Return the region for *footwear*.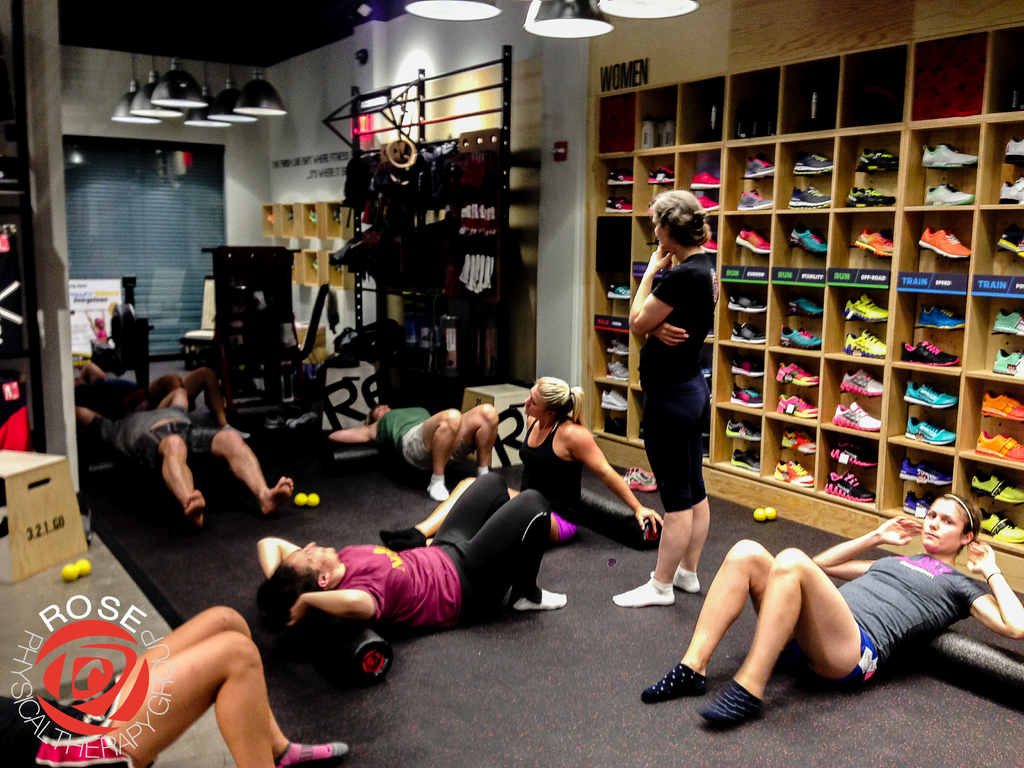
[left=829, top=401, right=881, bottom=431].
